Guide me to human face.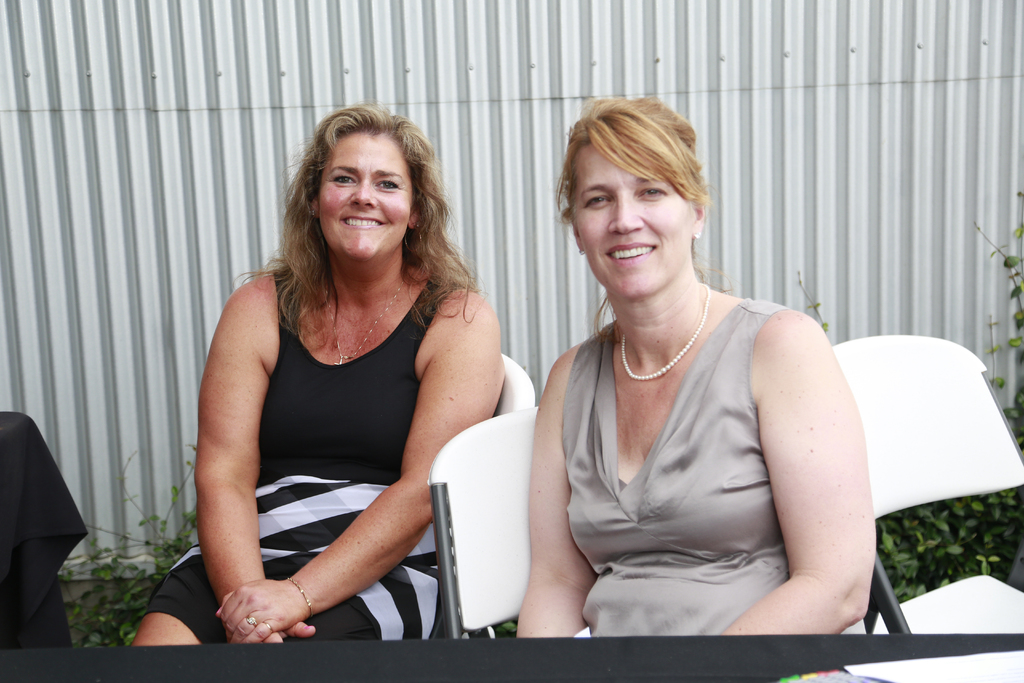
Guidance: bbox=[588, 147, 690, 299].
